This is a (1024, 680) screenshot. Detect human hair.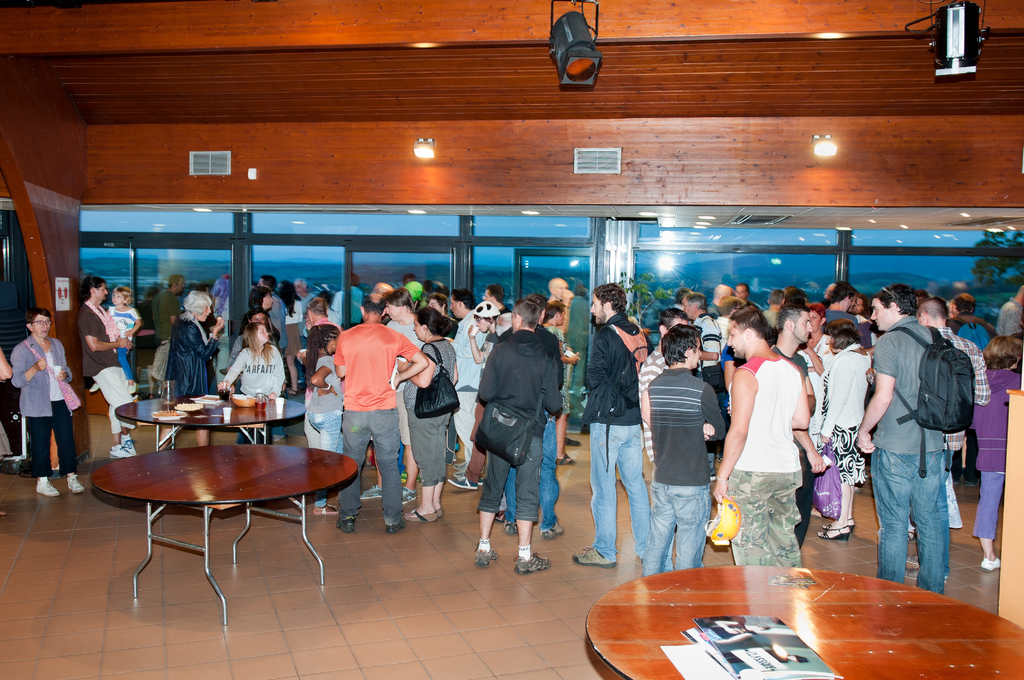
select_region(451, 287, 472, 313).
